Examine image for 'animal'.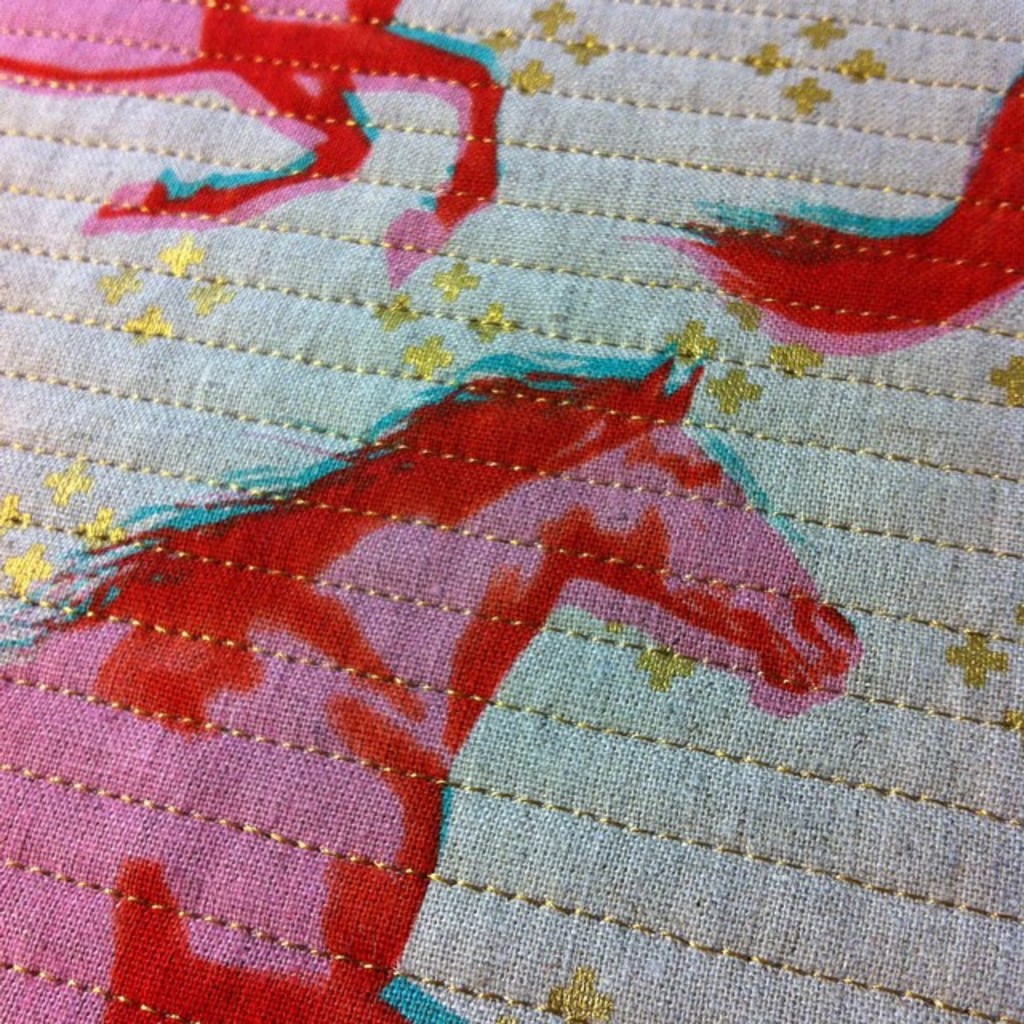
Examination result: <bbox>606, 64, 1021, 360</bbox>.
